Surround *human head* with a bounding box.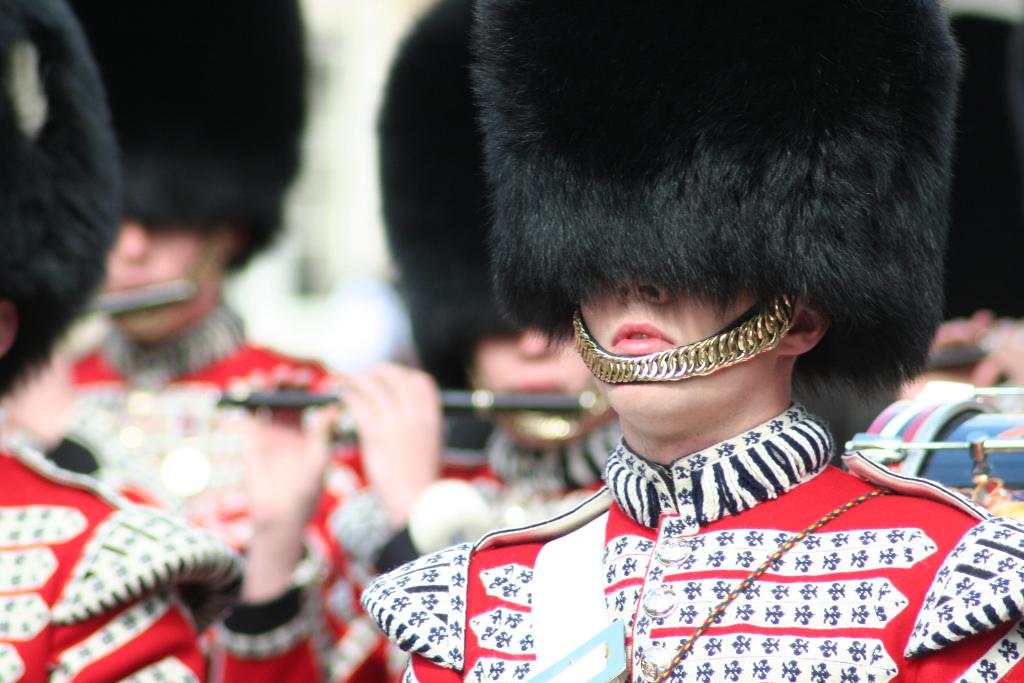
Rect(373, 0, 617, 452).
